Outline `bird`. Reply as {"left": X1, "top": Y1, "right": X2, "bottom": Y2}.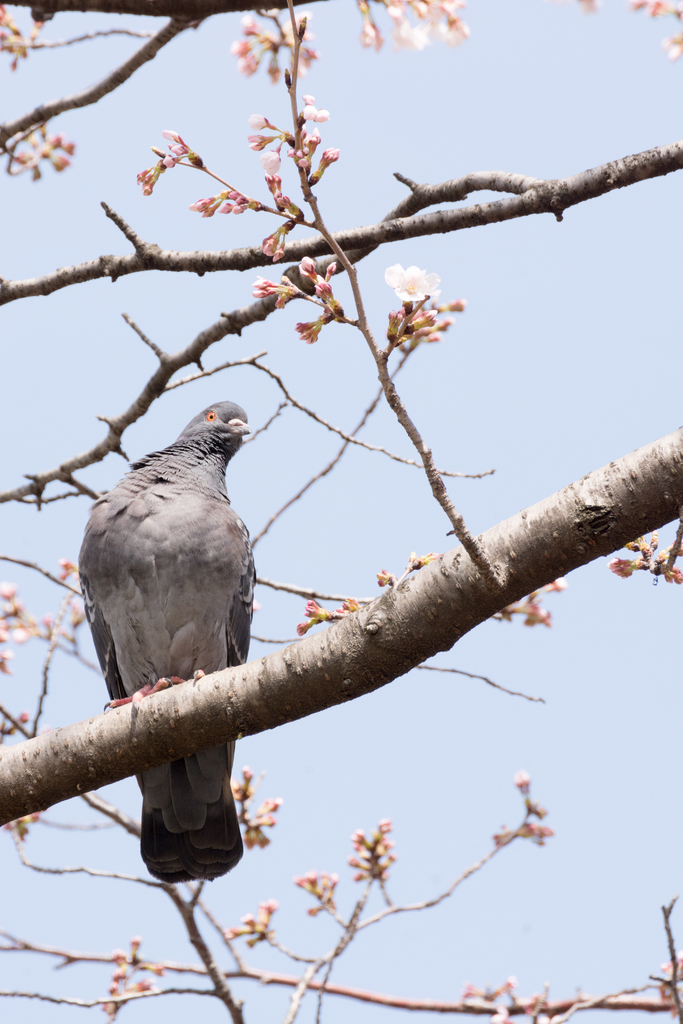
{"left": 51, "top": 441, "right": 276, "bottom": 872}.
